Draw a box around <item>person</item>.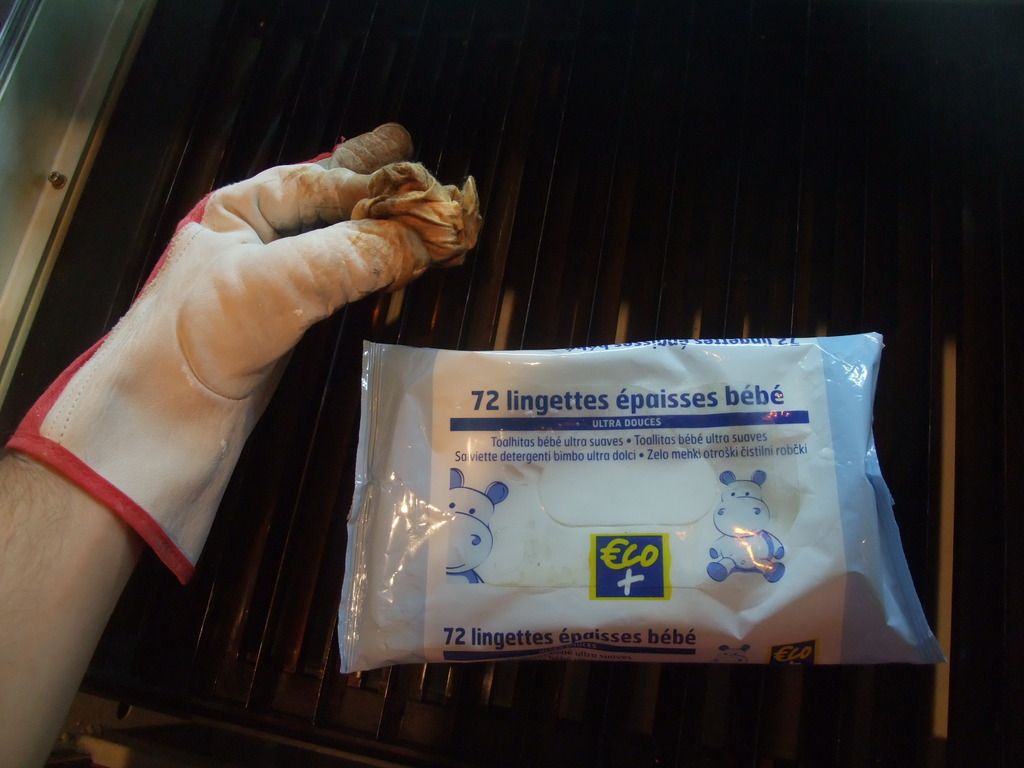
bbox(0, 122, 435, 767).
